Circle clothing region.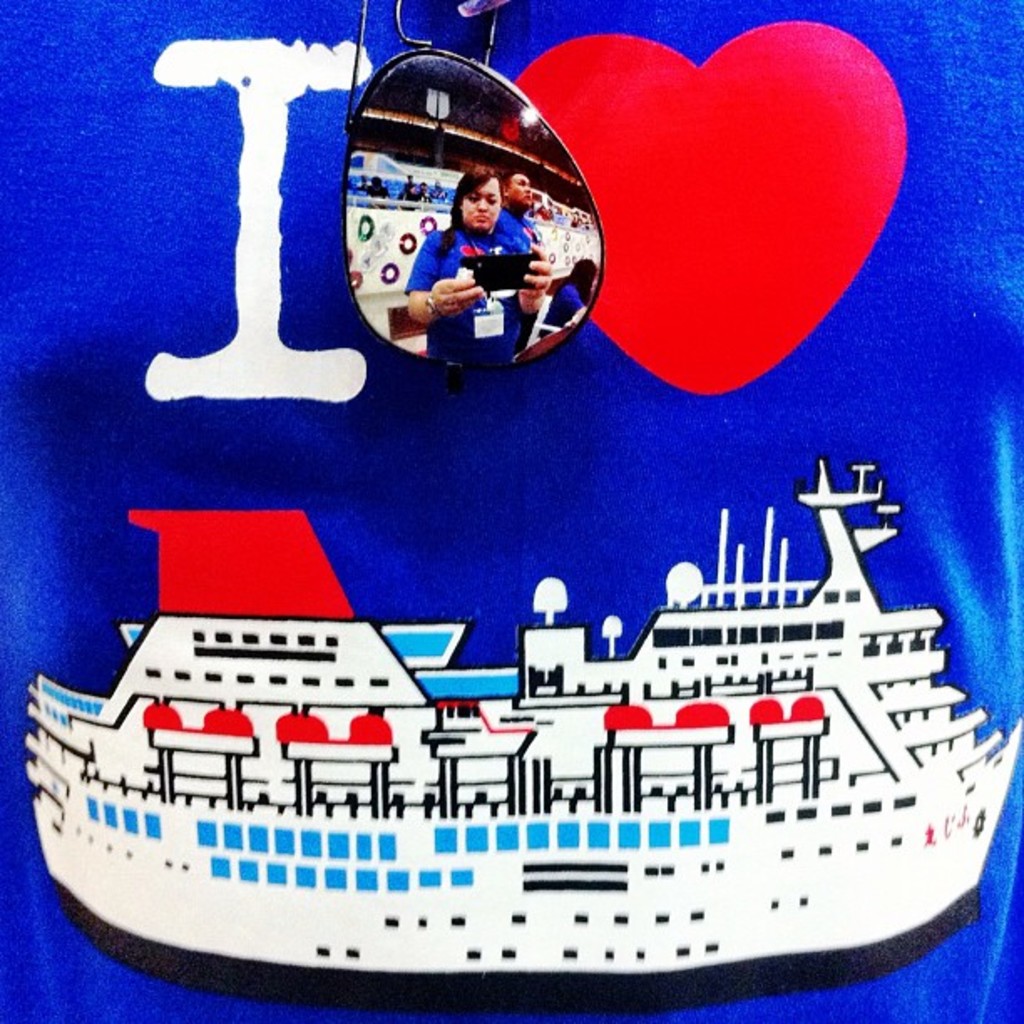
Region: (left=500, top=209, right=539, bottom=256).
